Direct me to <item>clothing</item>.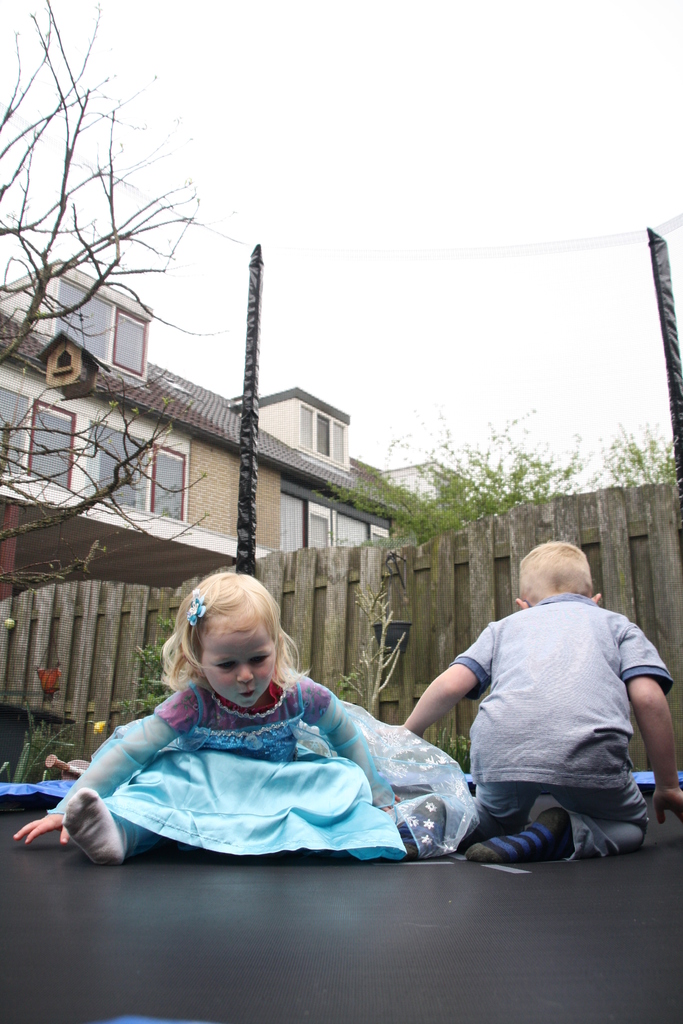
Direction: pyautogui.locateOnScreen(48, 664, 479, 870).
